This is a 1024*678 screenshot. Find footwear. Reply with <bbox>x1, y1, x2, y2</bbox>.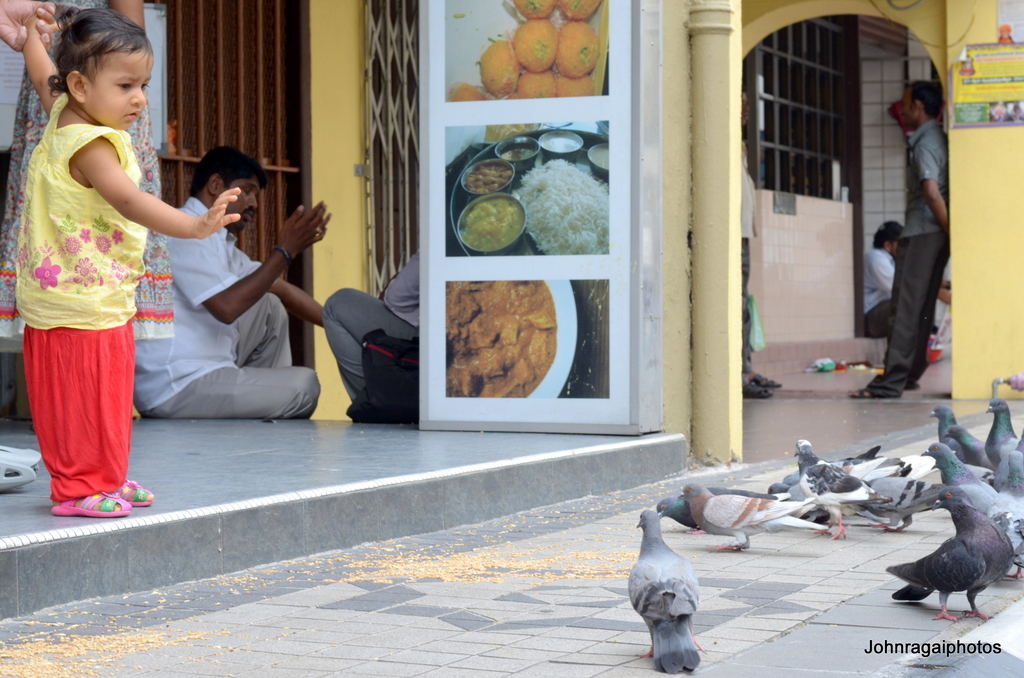
<bbox>756, 373, 785, 395</bbox>.
